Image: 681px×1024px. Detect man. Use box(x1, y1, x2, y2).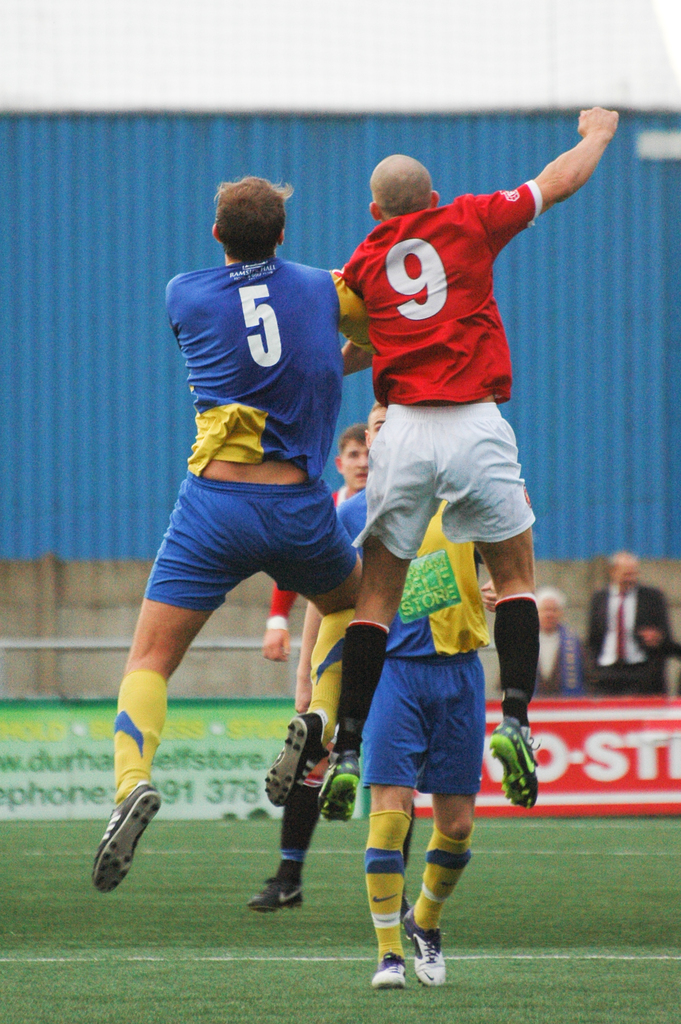
box(581, 547, 672, 698).
